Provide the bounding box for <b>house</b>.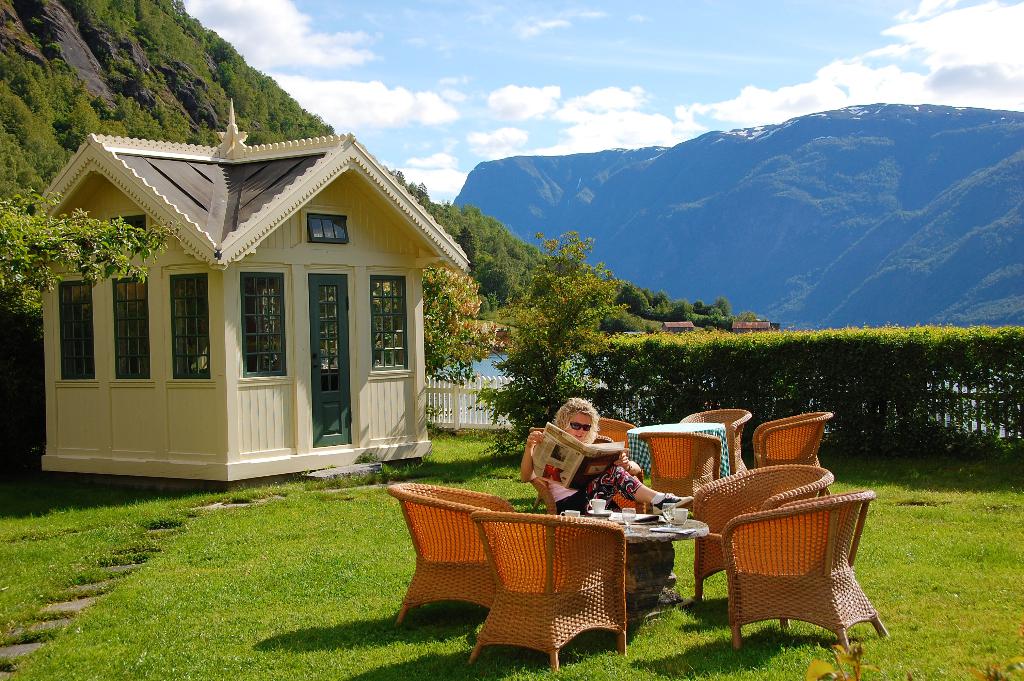
(x1=27, y1=115, x2=481, y2=500).
